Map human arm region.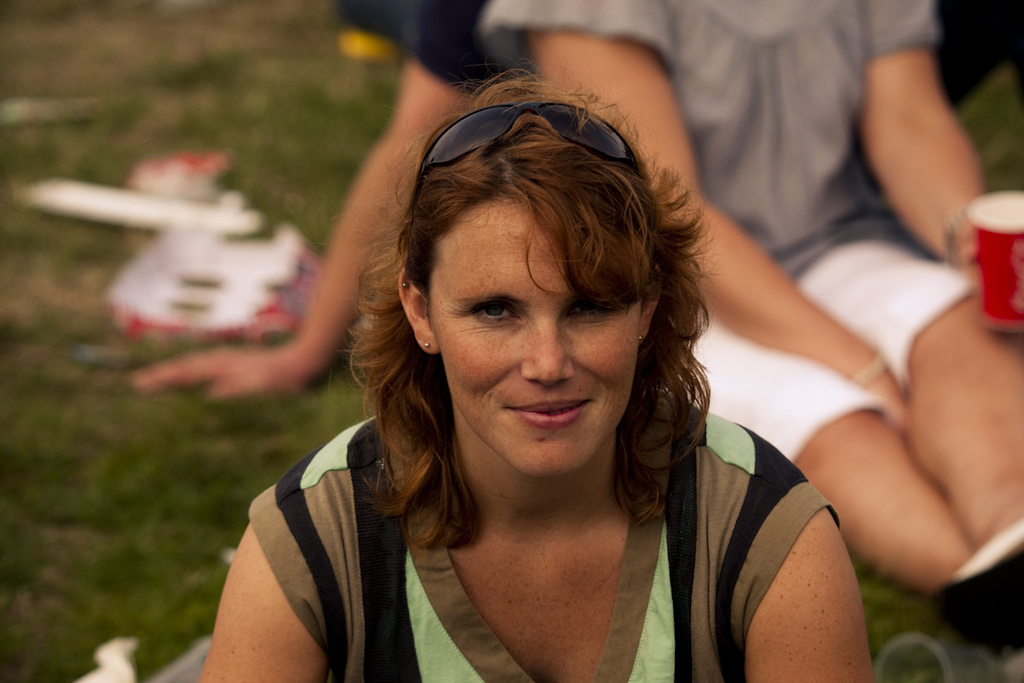
Mapped to (left=746, top=511, right=876, bottom=682).
